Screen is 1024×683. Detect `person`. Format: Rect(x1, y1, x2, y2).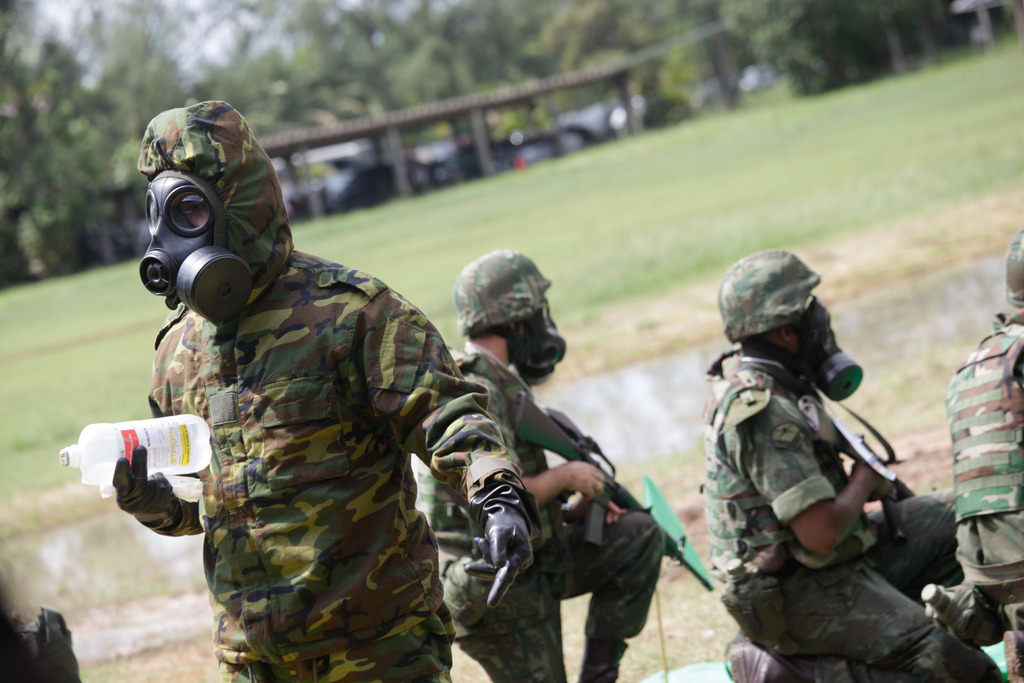
Rect(945, 227, 1023, 605).
